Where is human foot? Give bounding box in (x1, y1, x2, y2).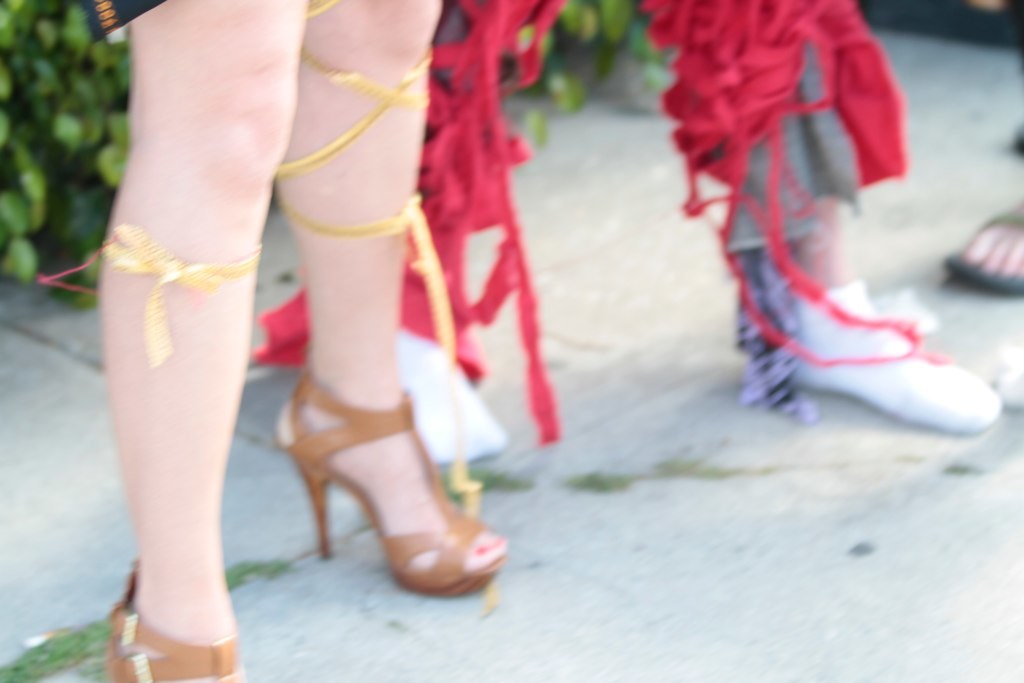
(272, 361, 511, 572).
